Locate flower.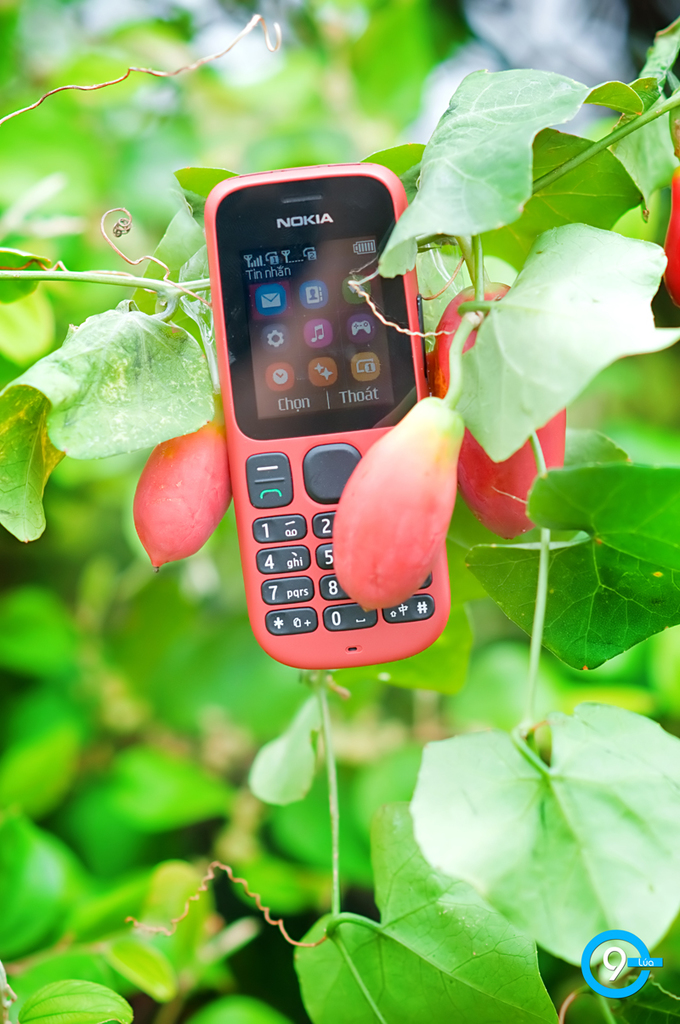
Bounding box: (x1=132, y1=421, x2=235, y2=578).
